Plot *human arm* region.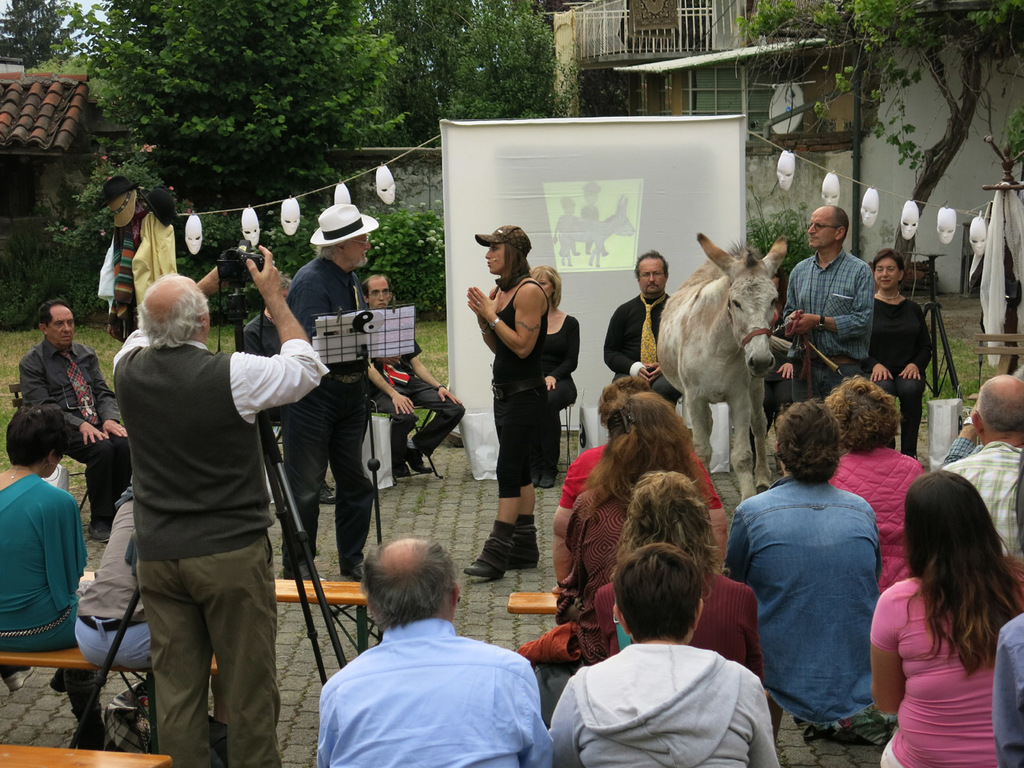
Plotted at bbox=(552, 447, 606, 541).
